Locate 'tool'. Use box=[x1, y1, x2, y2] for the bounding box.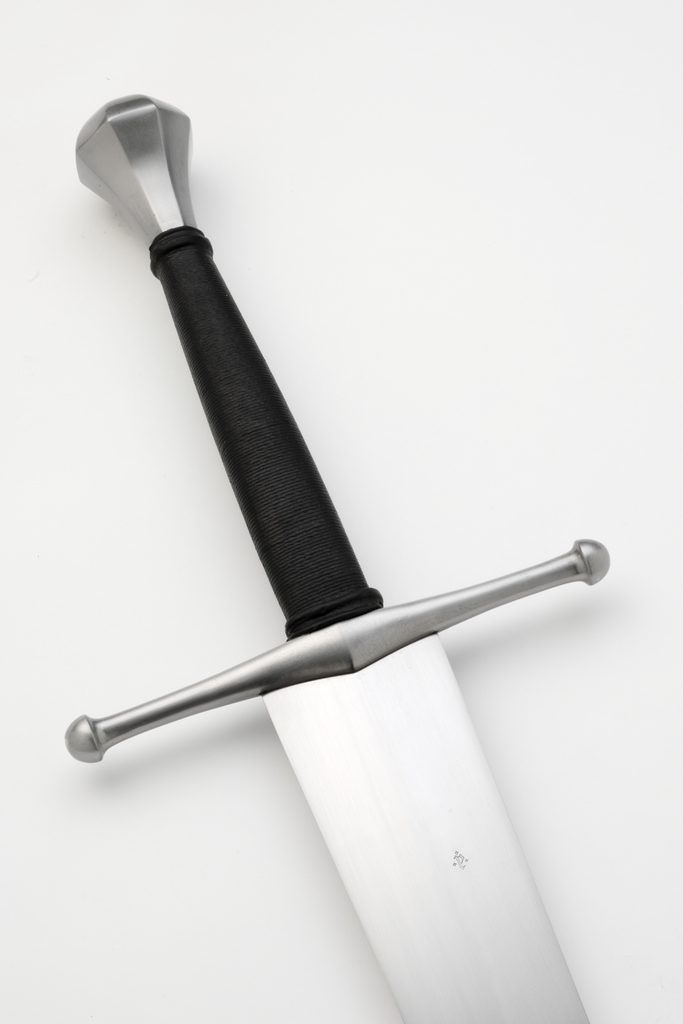
box=[55, 92, 607, 1016].
